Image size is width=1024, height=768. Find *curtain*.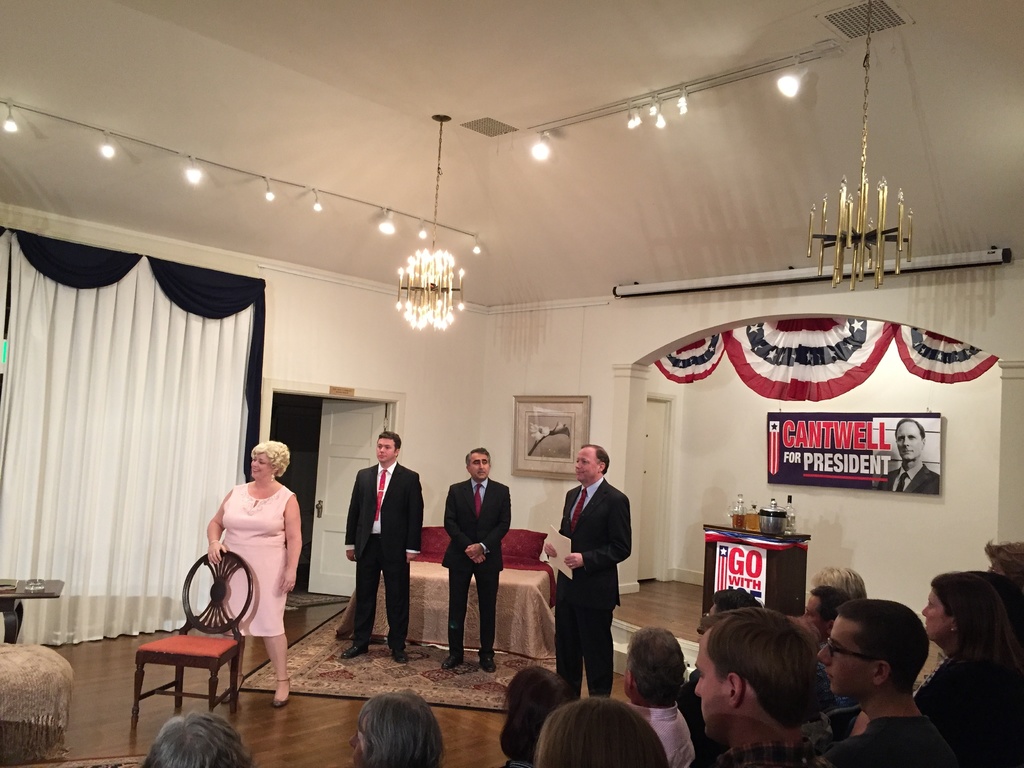
[652,318,1001,401].
